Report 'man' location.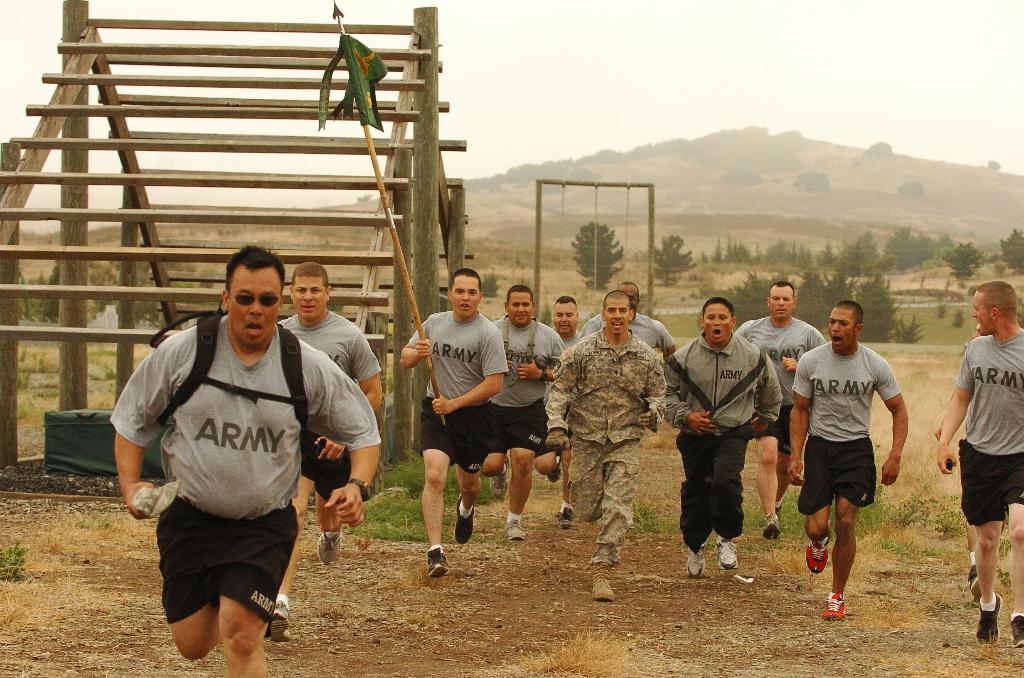
Report: bbox=[399, 266, 509, 577].
